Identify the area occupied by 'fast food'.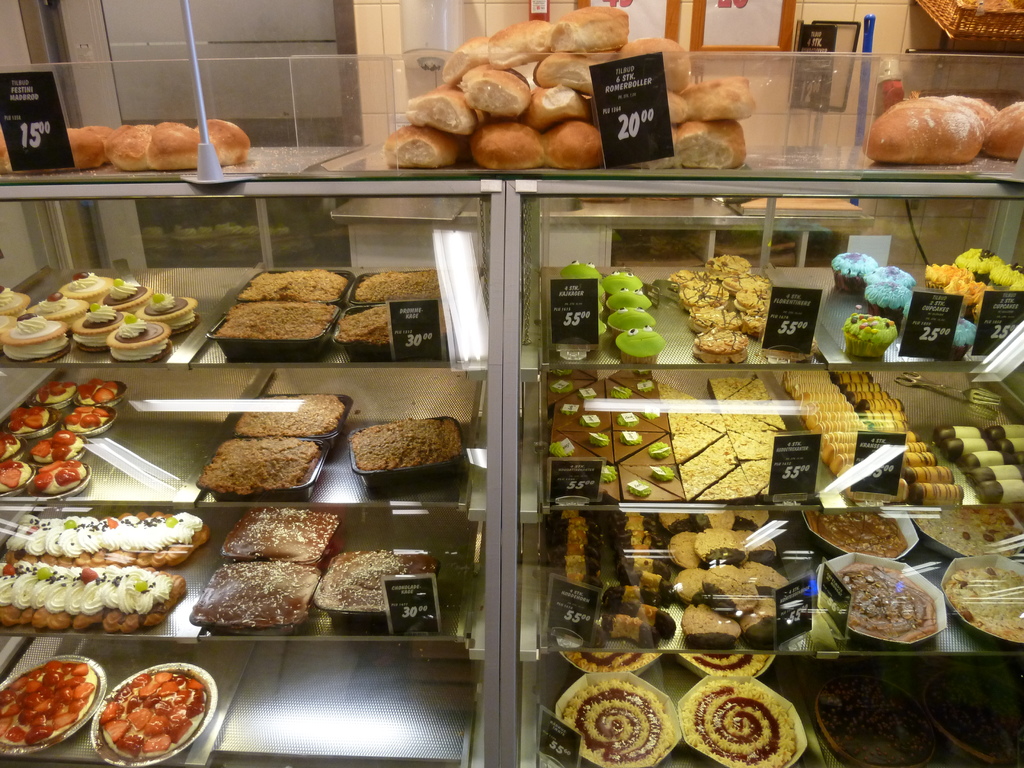
Area: [left=571, top=650, right=652, bottom=671].
